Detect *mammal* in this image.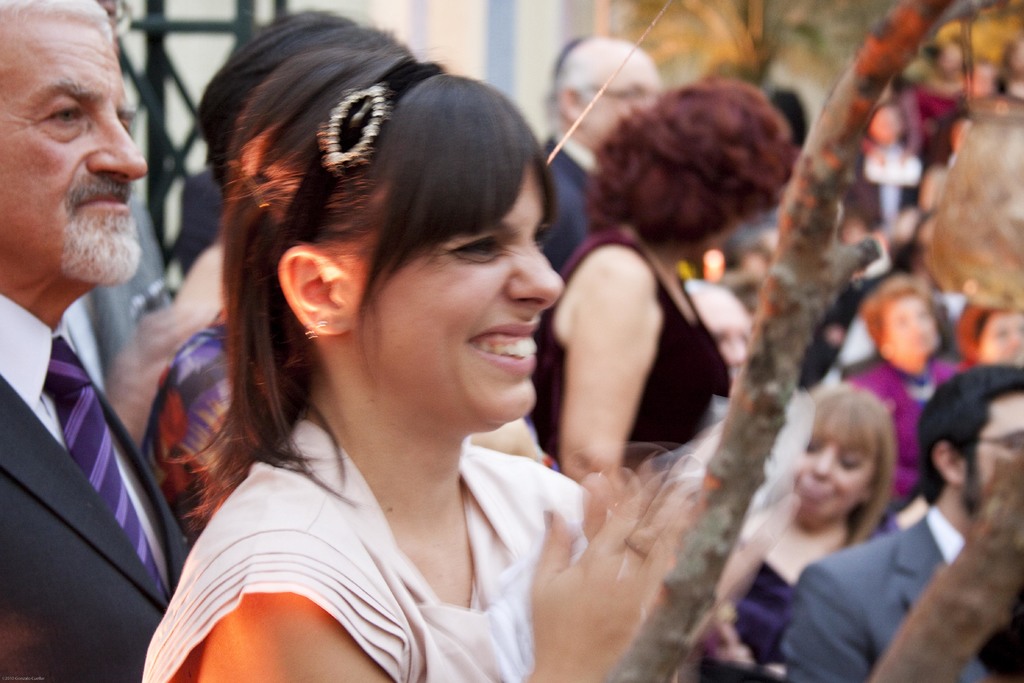
Detection: bbox(0, 0, 193, 682).
